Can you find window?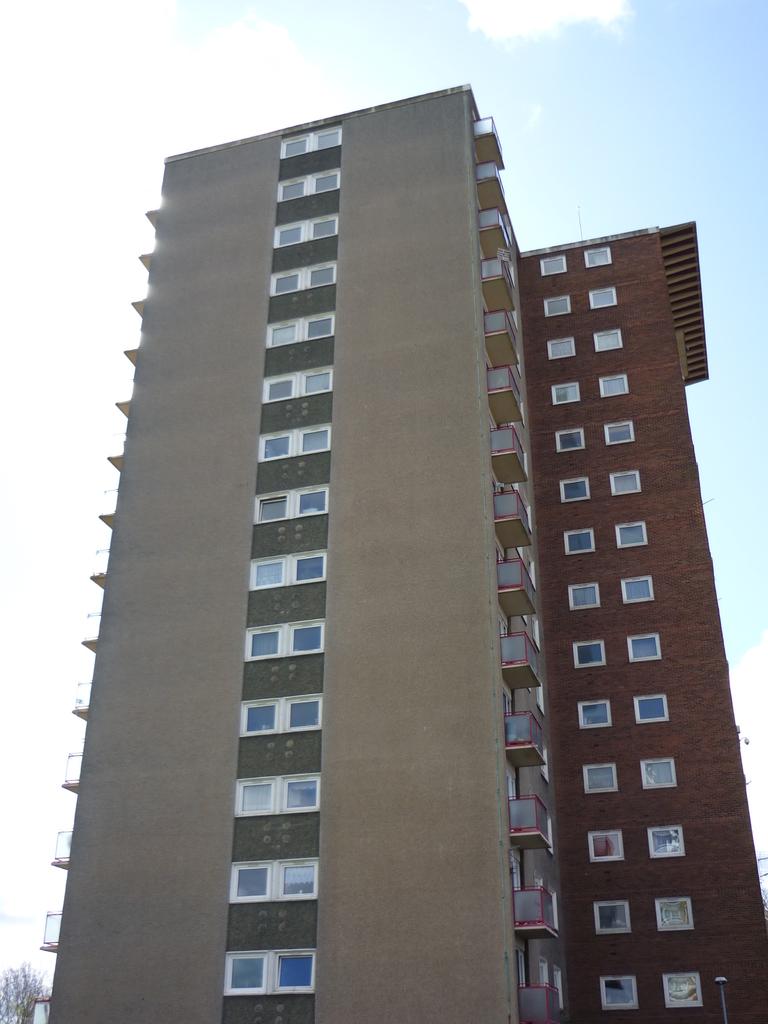
Yes, bounding box: bbox=[582, 822, 631, 867].
